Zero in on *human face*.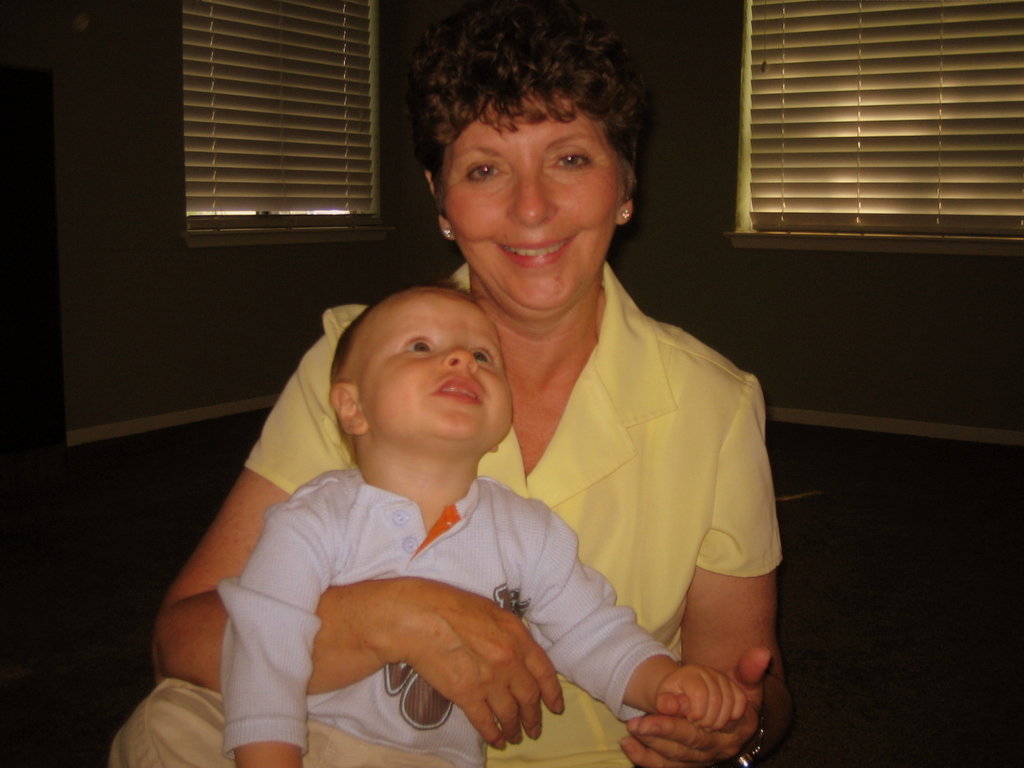
Zeroed in: bbox(449, 95, 621, 311).
